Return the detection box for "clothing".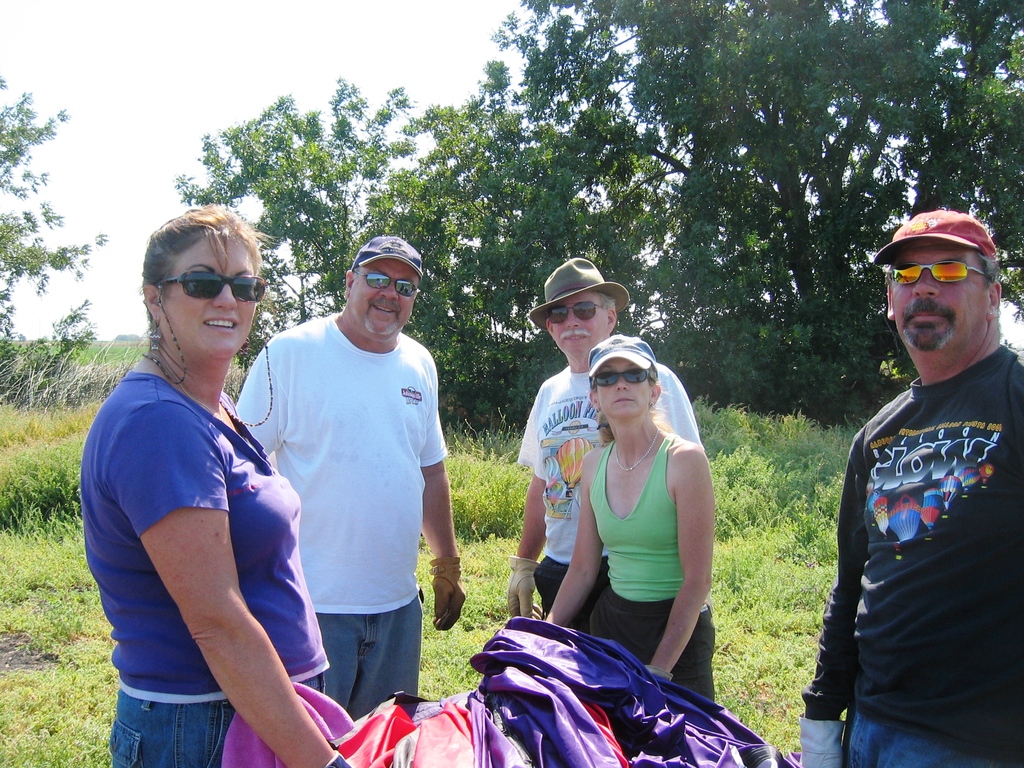
[x1=590, y1=427, x2=716, y2=702].
